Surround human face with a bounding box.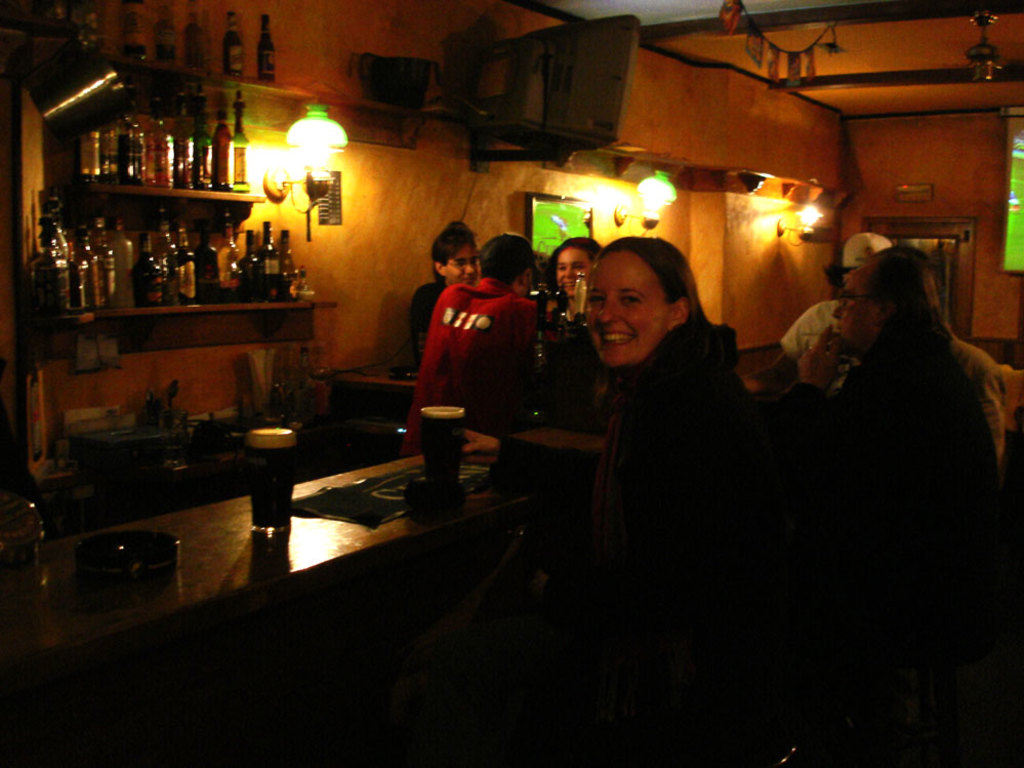
Rect(441, 243, 473, 289).
